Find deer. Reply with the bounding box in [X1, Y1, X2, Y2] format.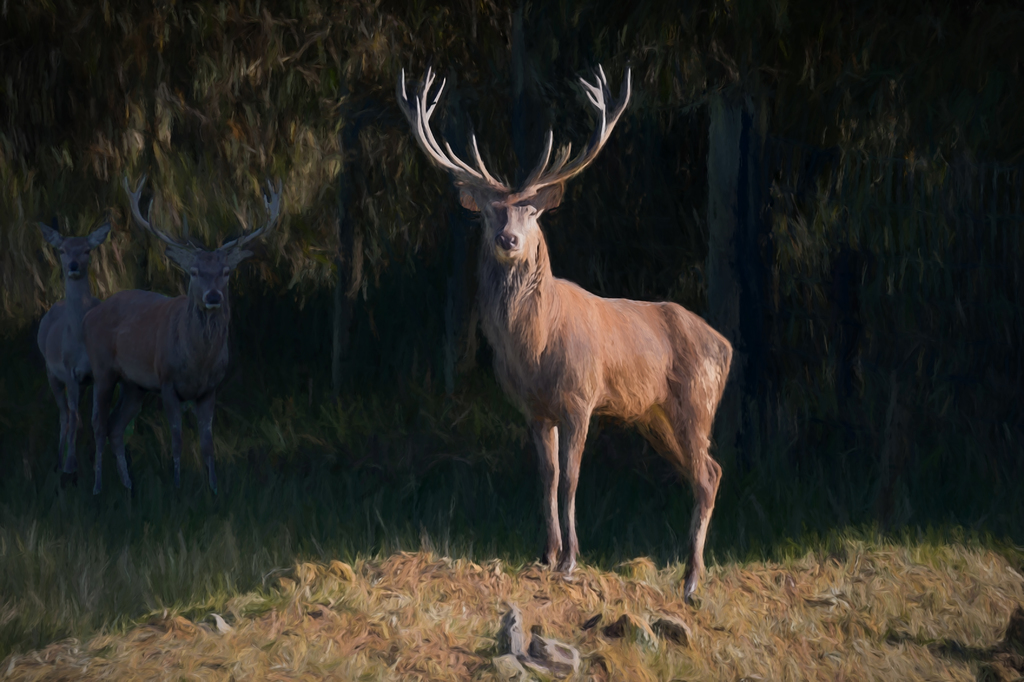
[77, 170, 282, 487].
